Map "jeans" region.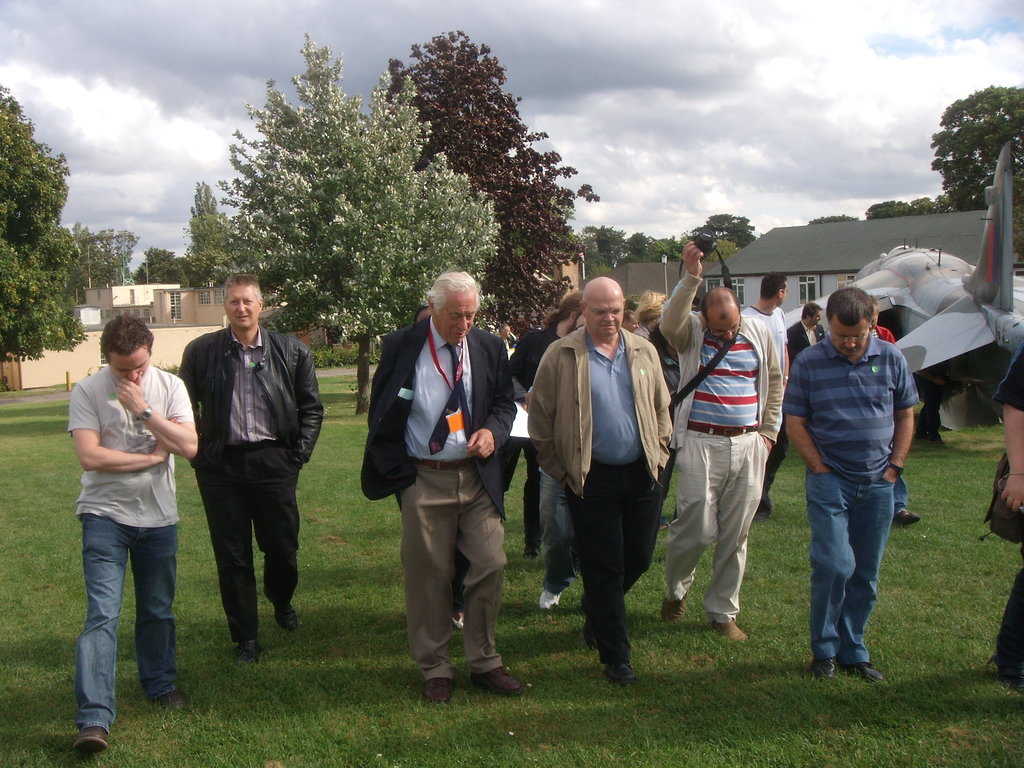
Mapped to locate(195, 451, 298, 633).
